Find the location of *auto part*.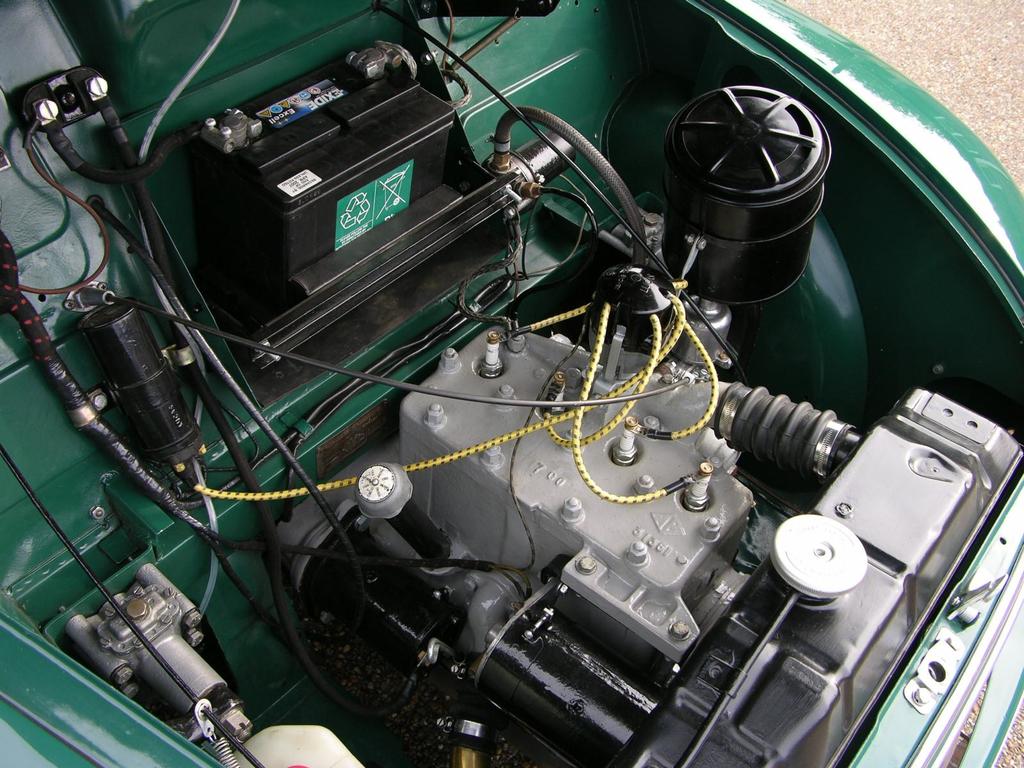
Location: 625:387:1023:767.
